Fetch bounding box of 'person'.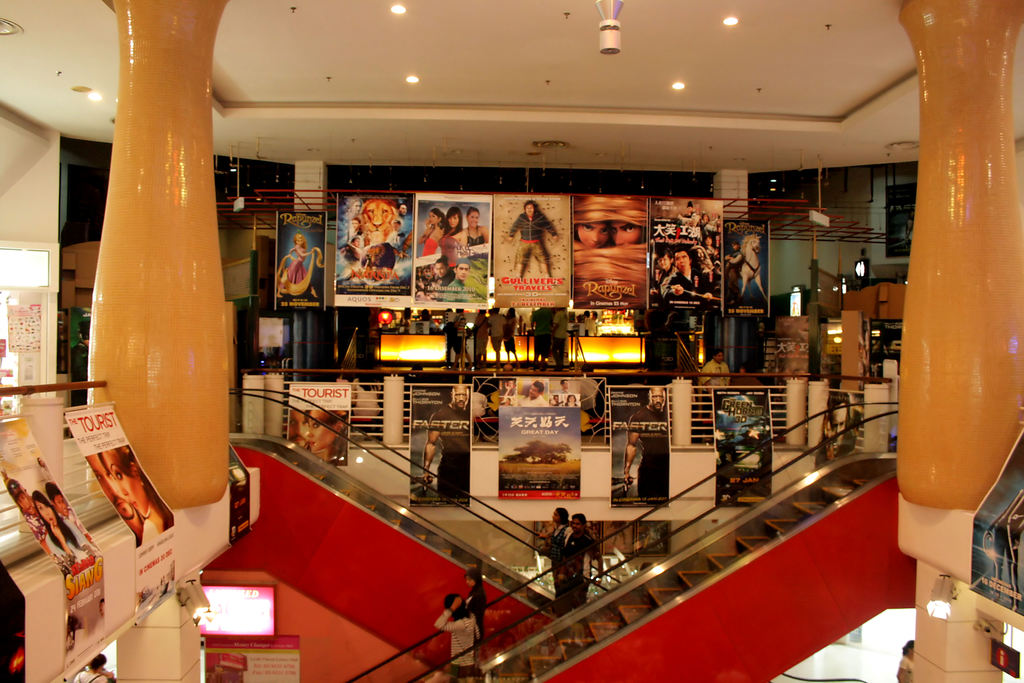
Bbox: (left=726, top=363, right=763, bottom=388).
